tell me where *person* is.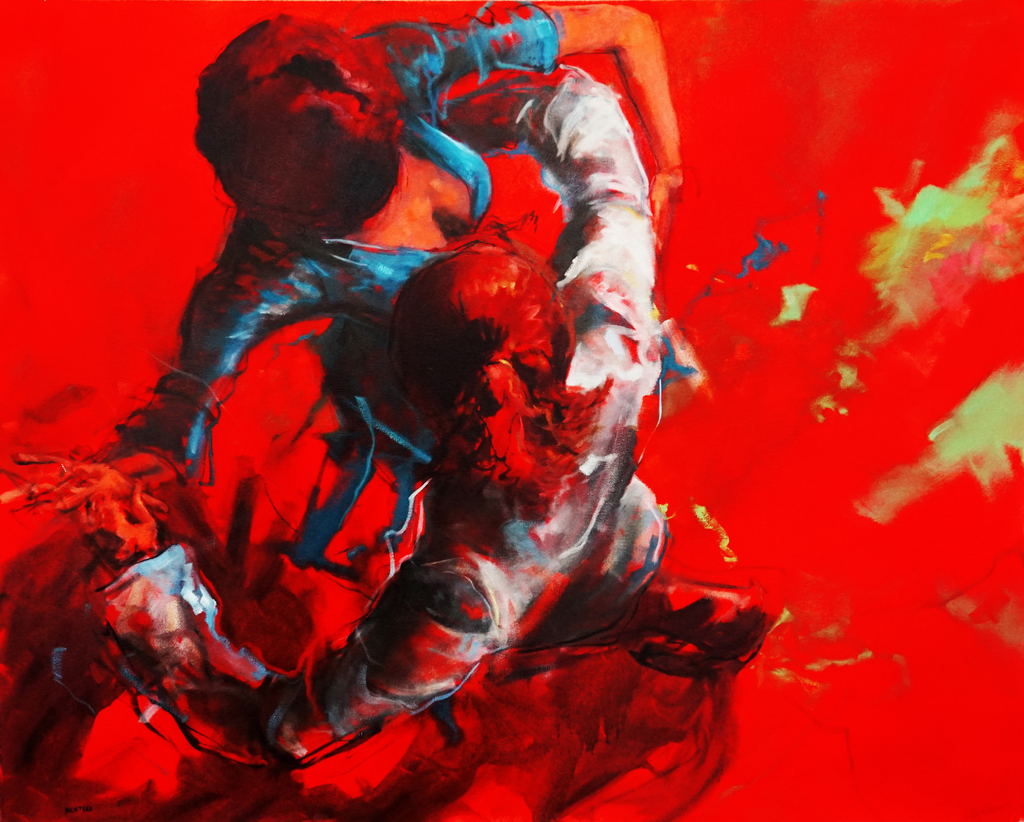
*person* is at {"x1": 108, "y1": 0, "x2": 687, "y2": 472}.
